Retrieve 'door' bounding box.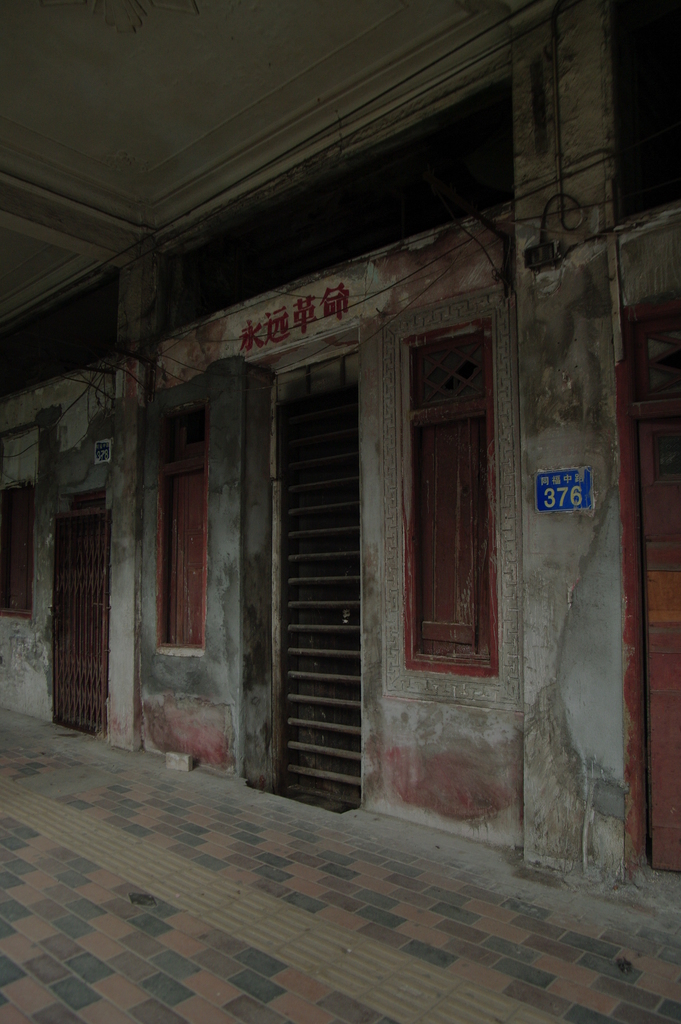
Bounding box: box=[256, 353, 391, 832].
